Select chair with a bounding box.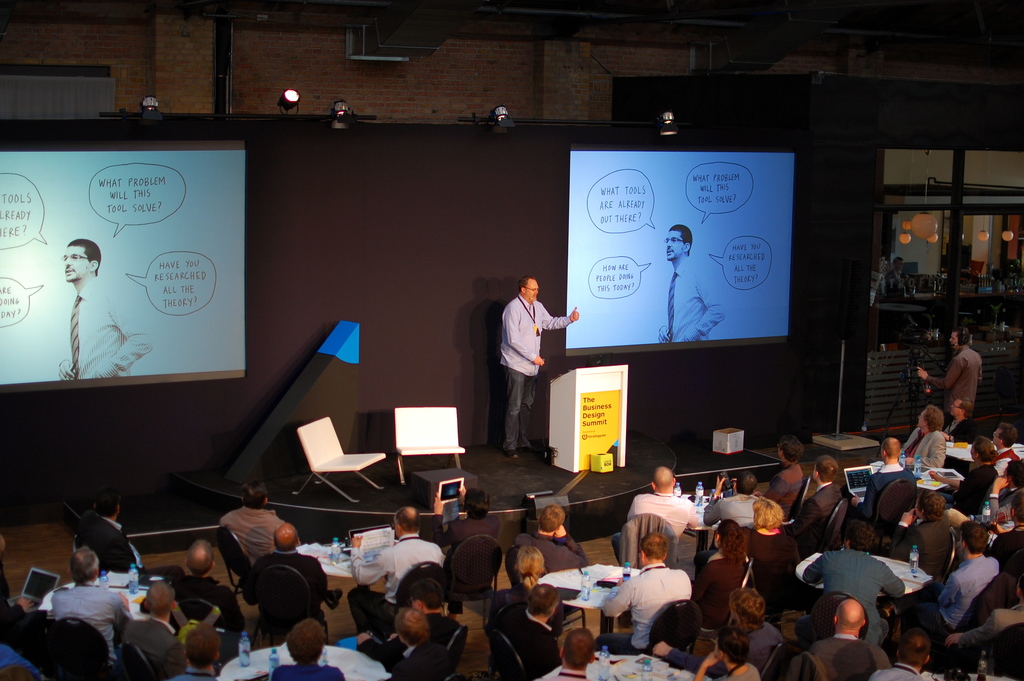
[115,642,157,680].
